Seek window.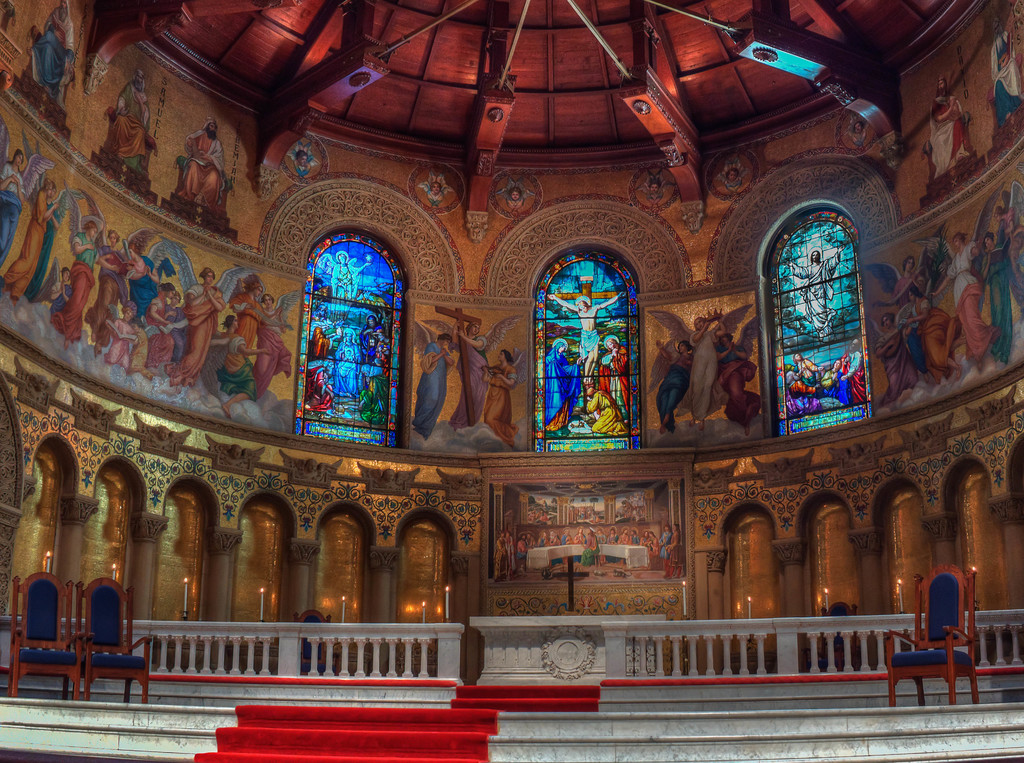
bbox(528, 250, 642, 454).
